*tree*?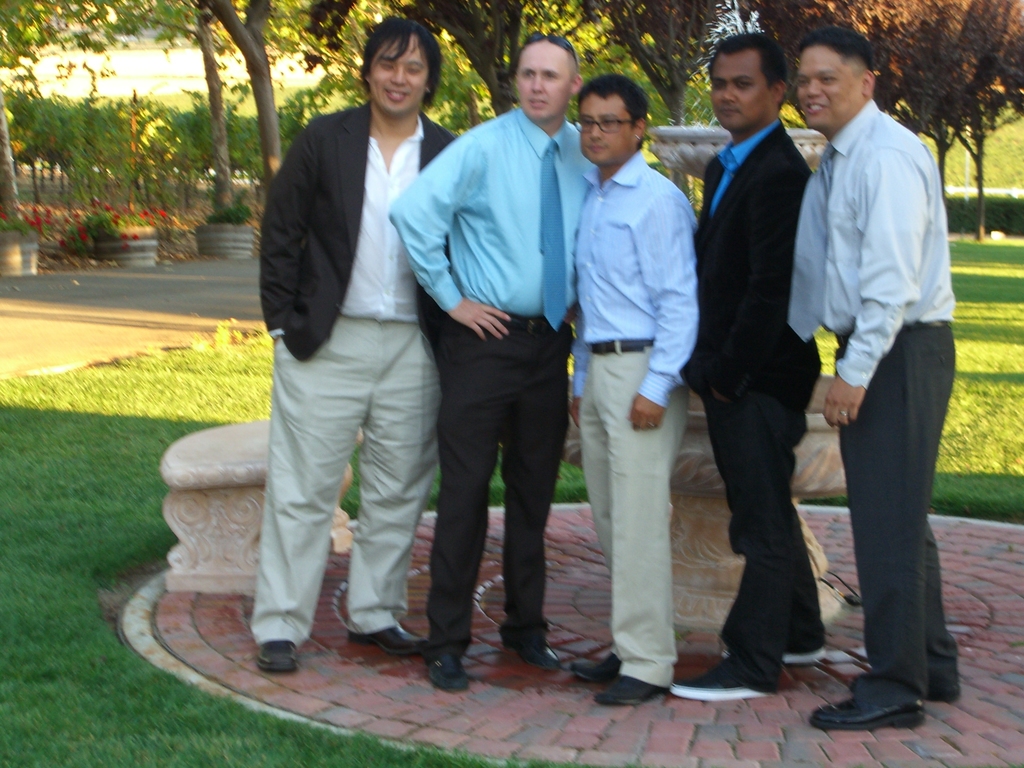
[436,0,714,198]
